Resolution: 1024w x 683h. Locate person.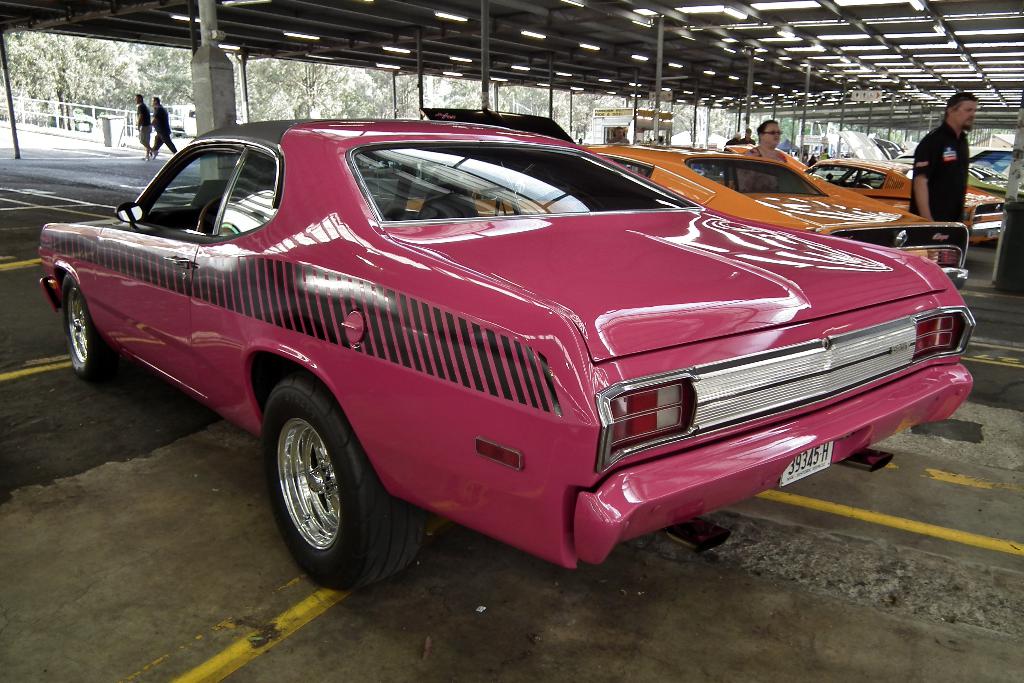
<region>817, 144, 830, 159</region>.
